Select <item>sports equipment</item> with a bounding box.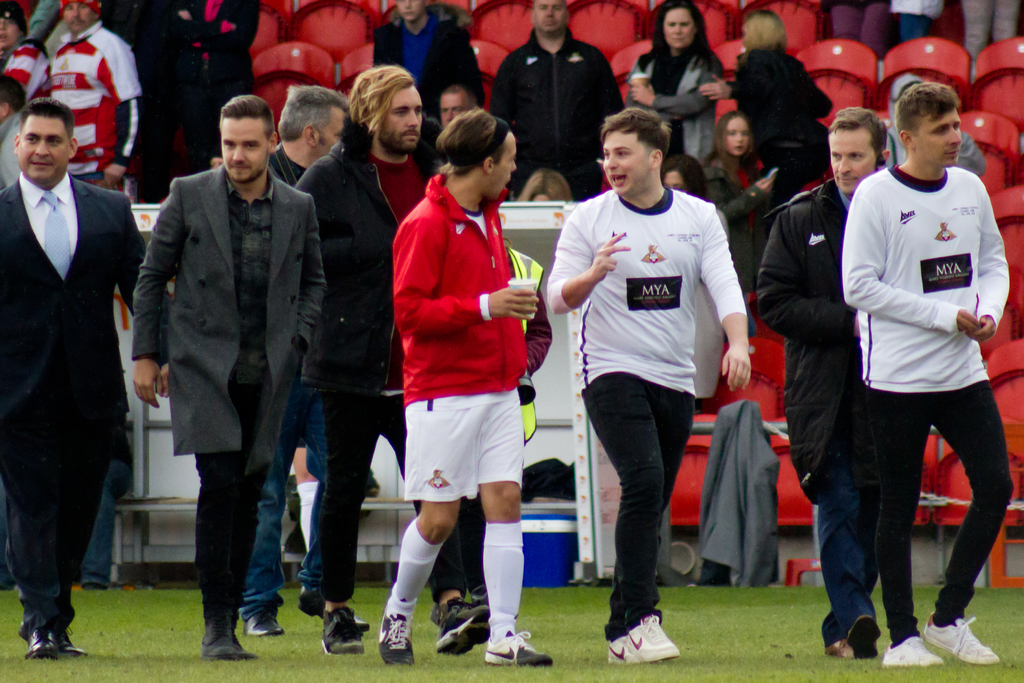
924 614 1002 667.
